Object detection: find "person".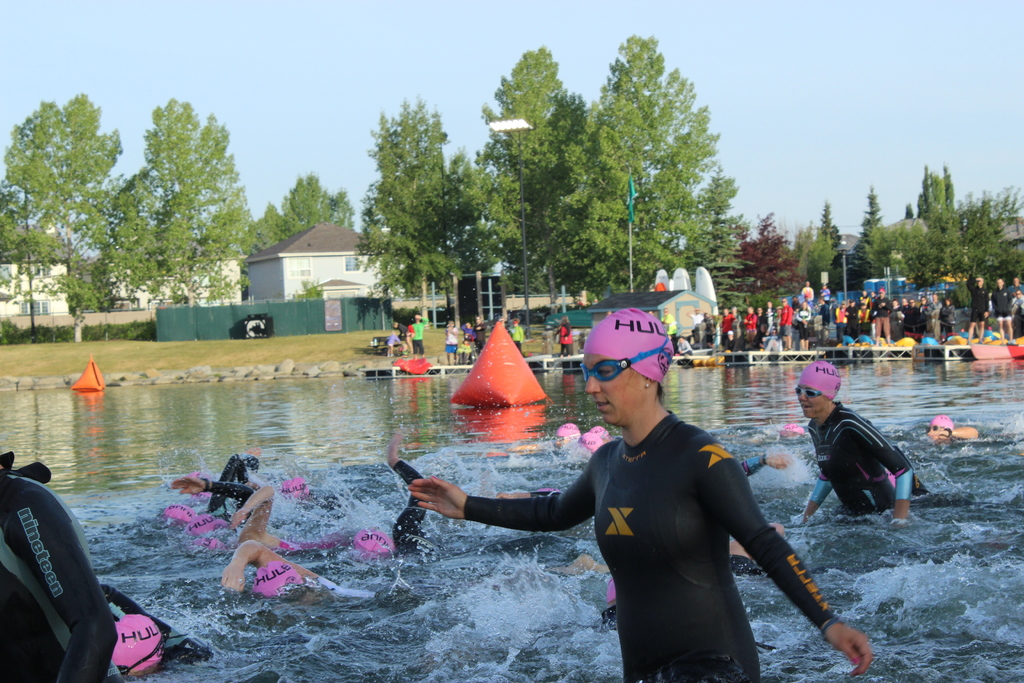
l=790, t=361, r=929, b=539.
